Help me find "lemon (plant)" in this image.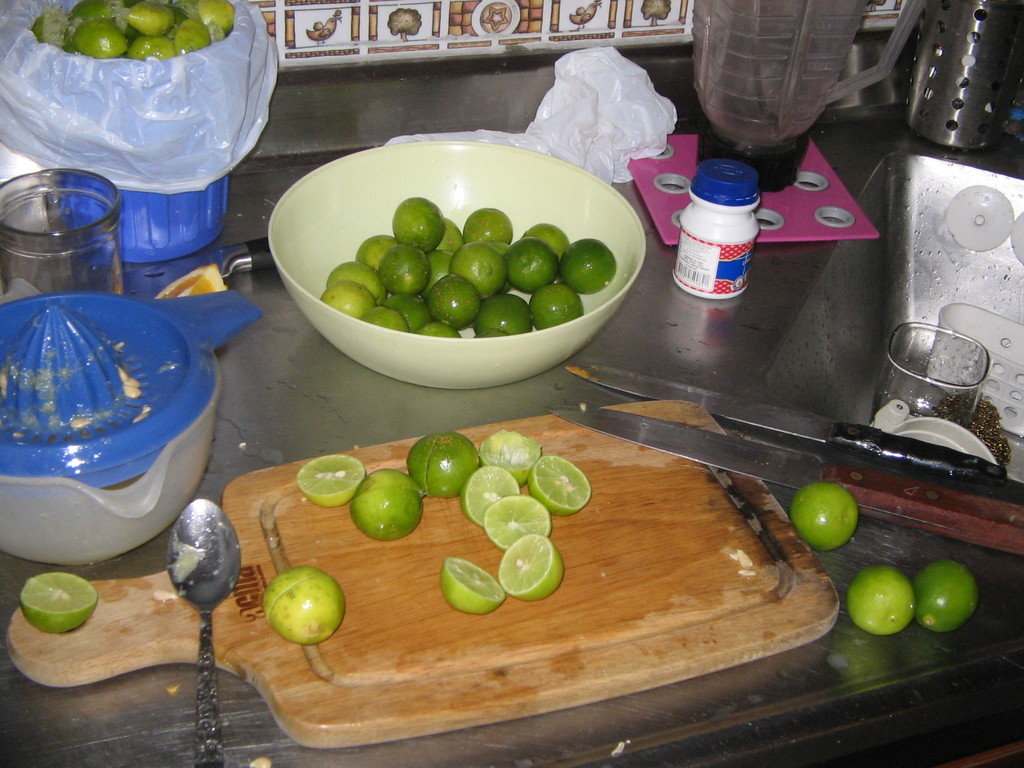
Found it: BBox(789, 477, 858, 548).
